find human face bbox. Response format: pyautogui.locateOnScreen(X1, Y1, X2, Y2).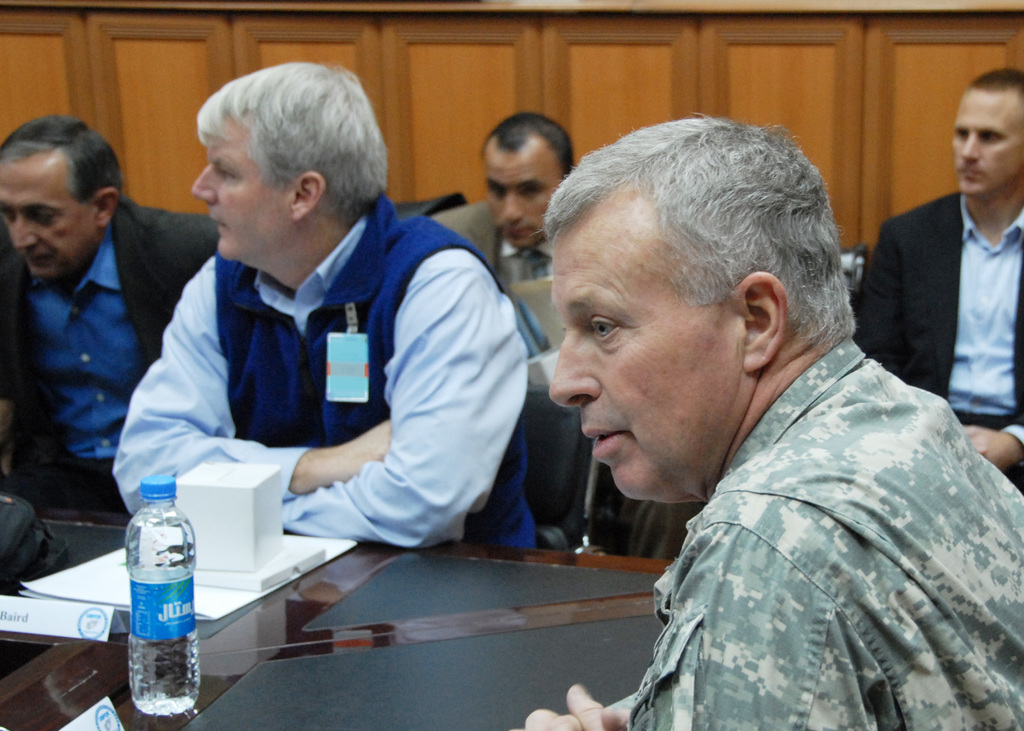
pyautogui.locateOnScreen(481, 136, 563, 245).
